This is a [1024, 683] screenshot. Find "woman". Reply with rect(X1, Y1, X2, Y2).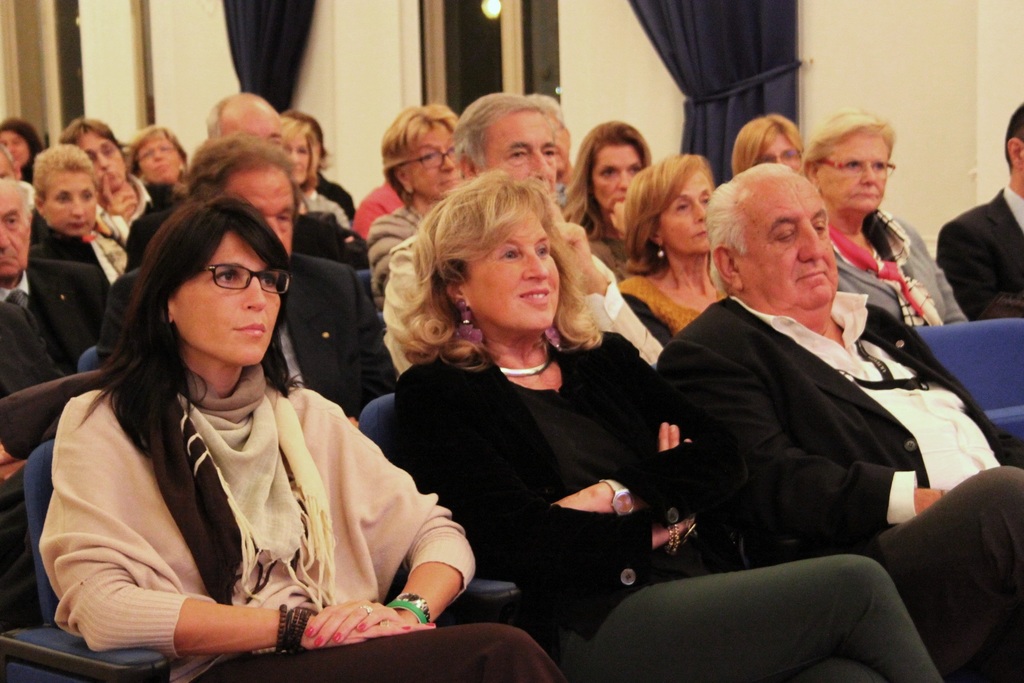
rect(792, 107, 968, 325).
